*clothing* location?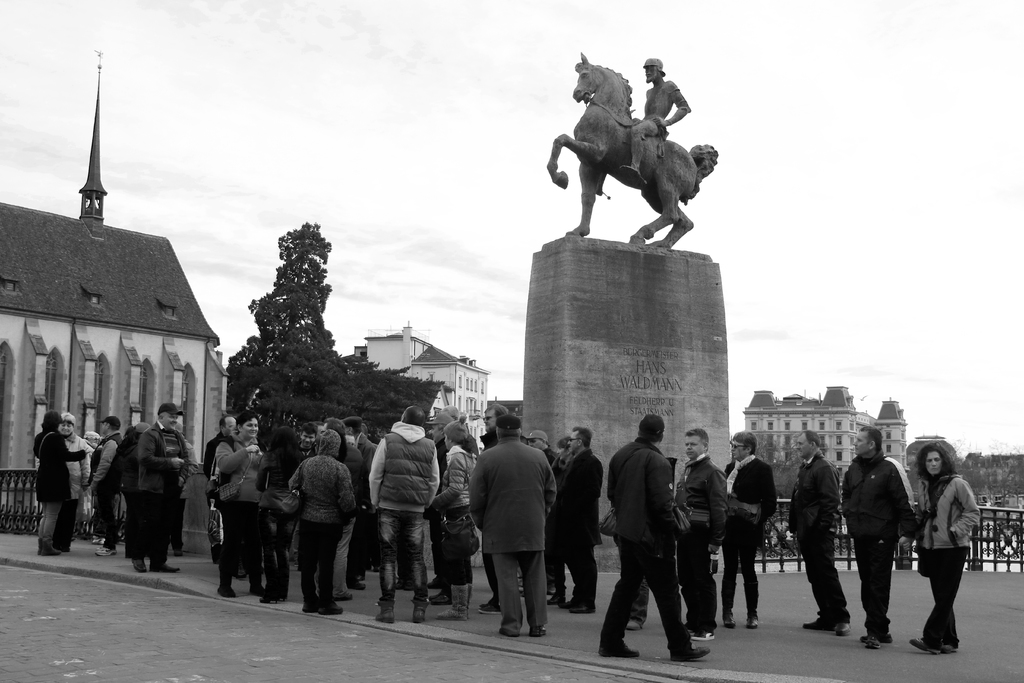
left=291, top=447, right=340, bottom=600
